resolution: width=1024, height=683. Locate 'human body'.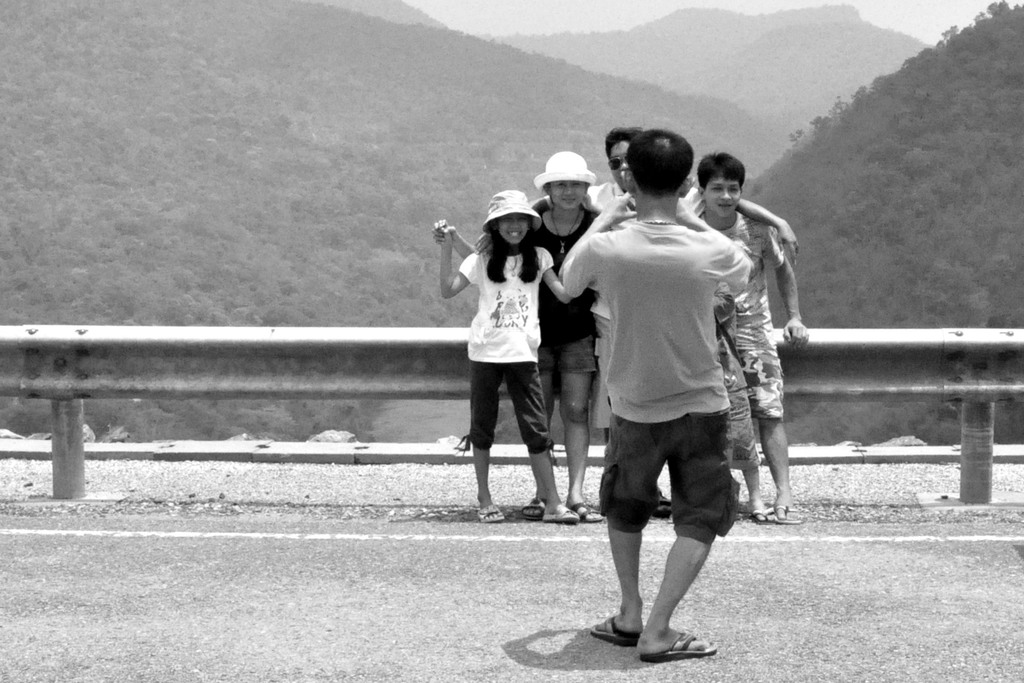
432:218:582:528.
